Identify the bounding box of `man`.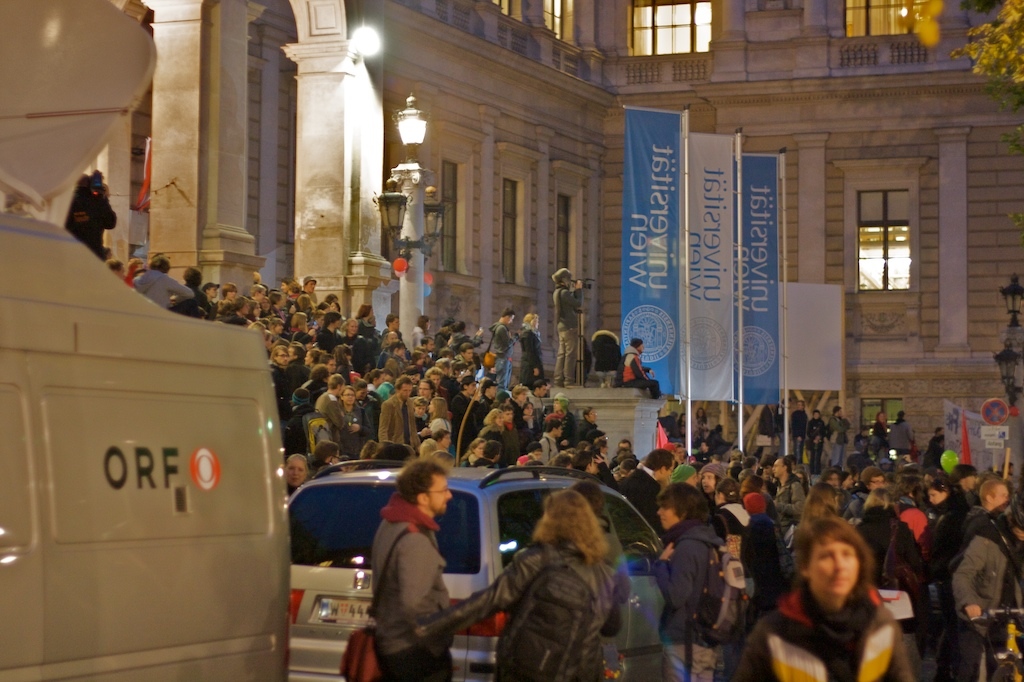
[x1=740, y1=454, x2=758, y2=474].
